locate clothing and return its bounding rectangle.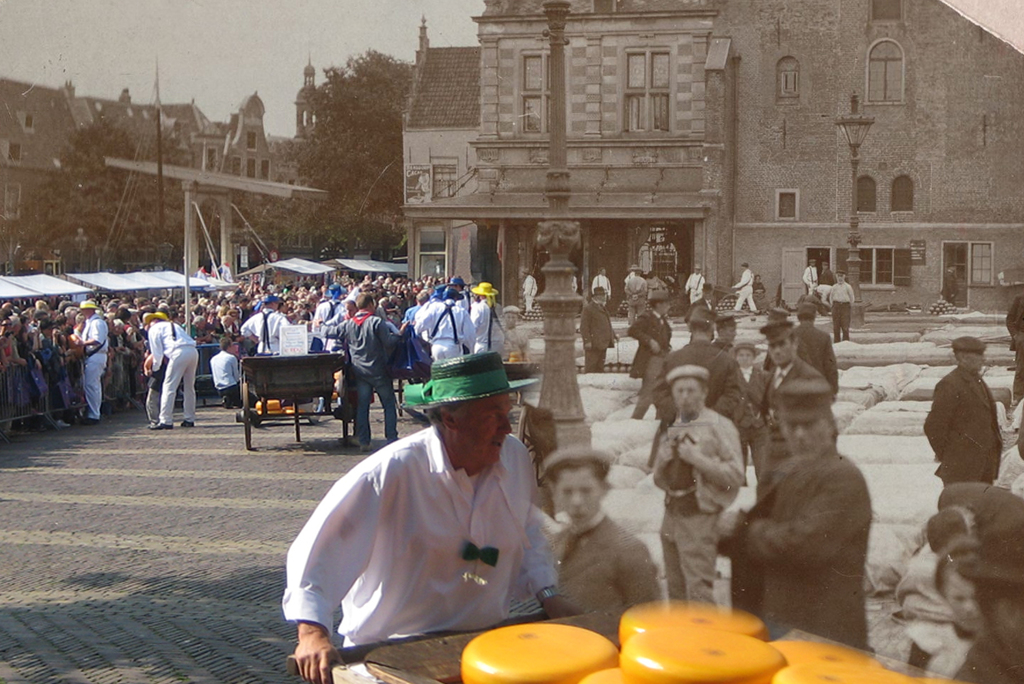
region(921, 365, 1001, 485).
